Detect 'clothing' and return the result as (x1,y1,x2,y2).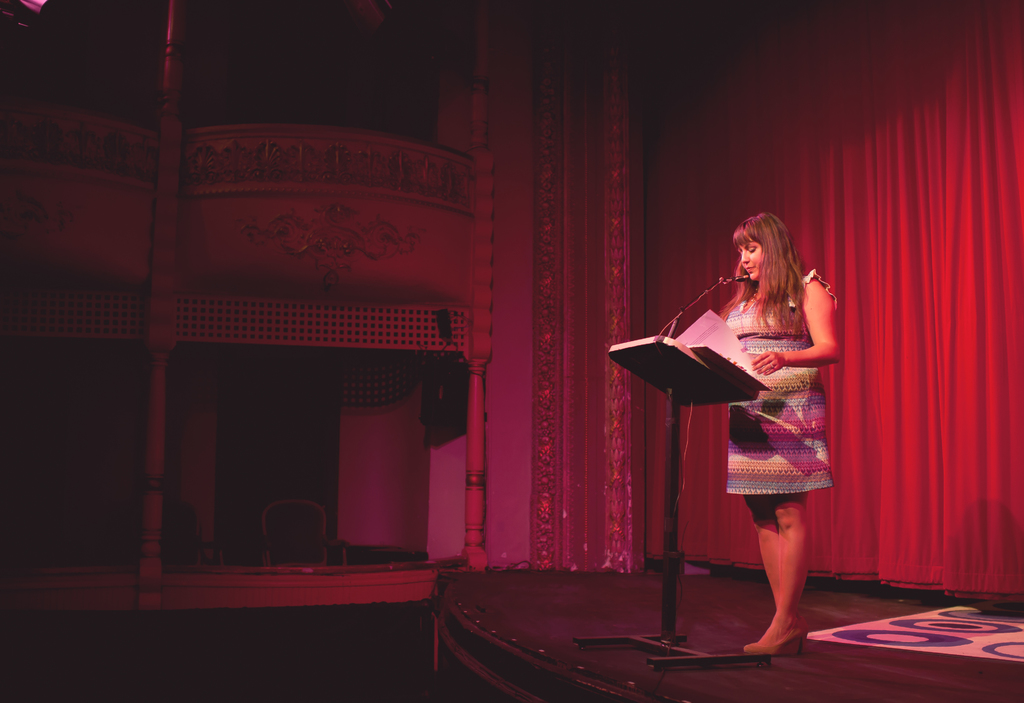
(714,251,858,537).
